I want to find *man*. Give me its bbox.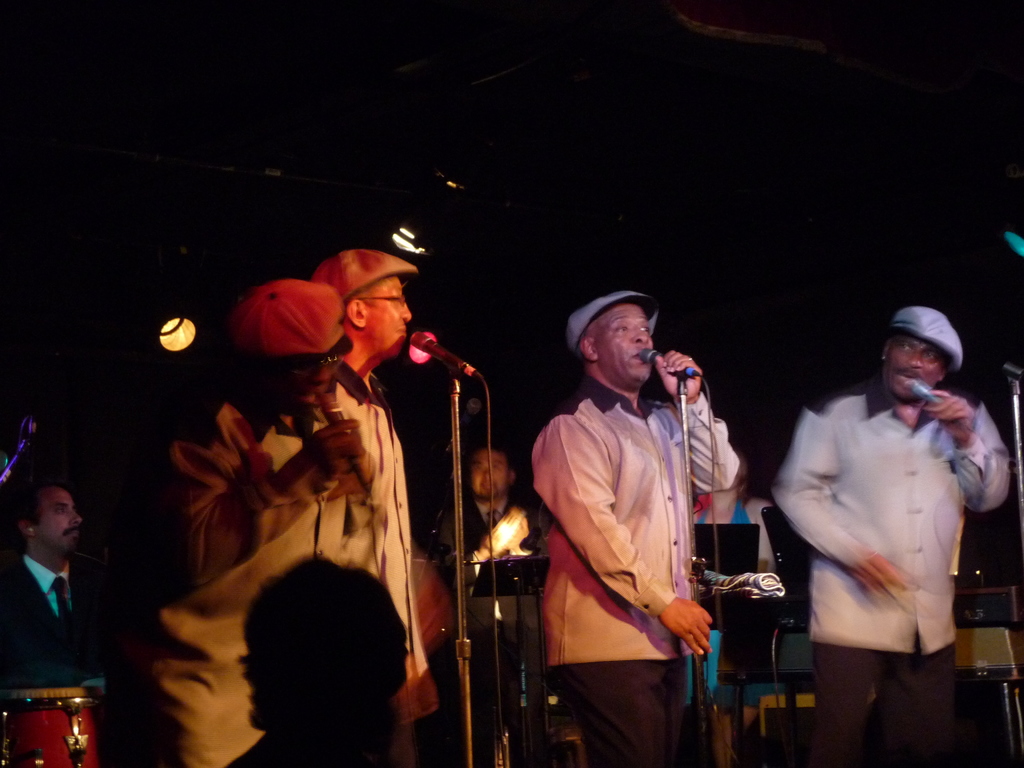
x1=437 y1=437 x2=557 y2=761.
